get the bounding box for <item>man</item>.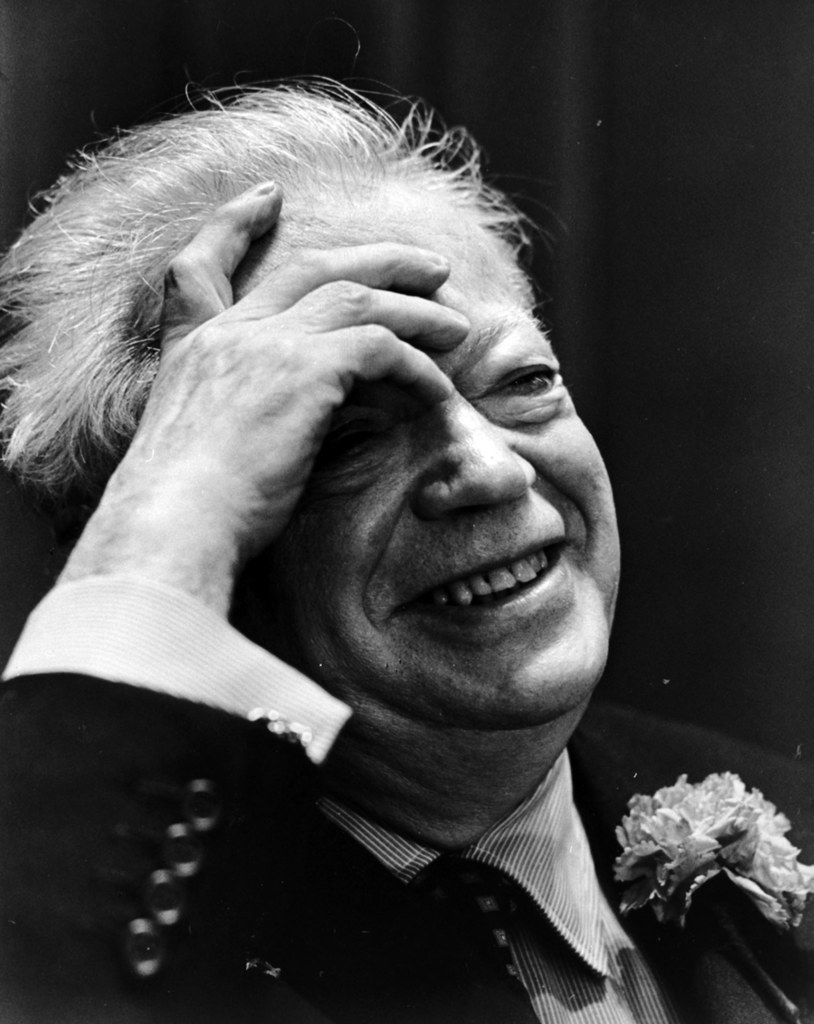
bbox=[0, 72, 746, 1021].
